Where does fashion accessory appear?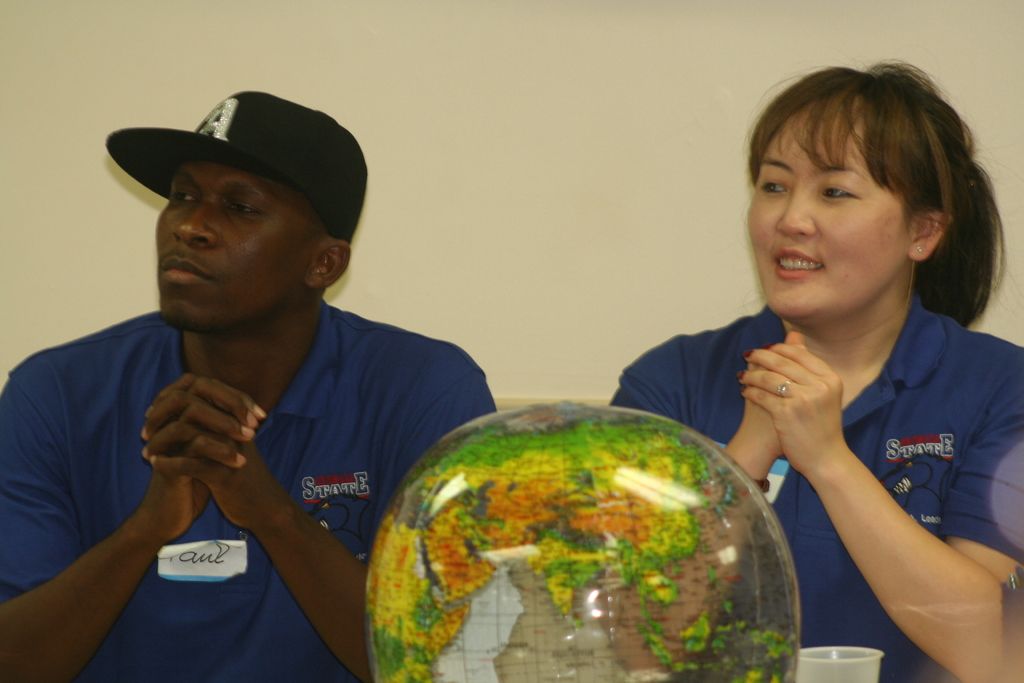
Appears at (913, 242, 924, 259).
